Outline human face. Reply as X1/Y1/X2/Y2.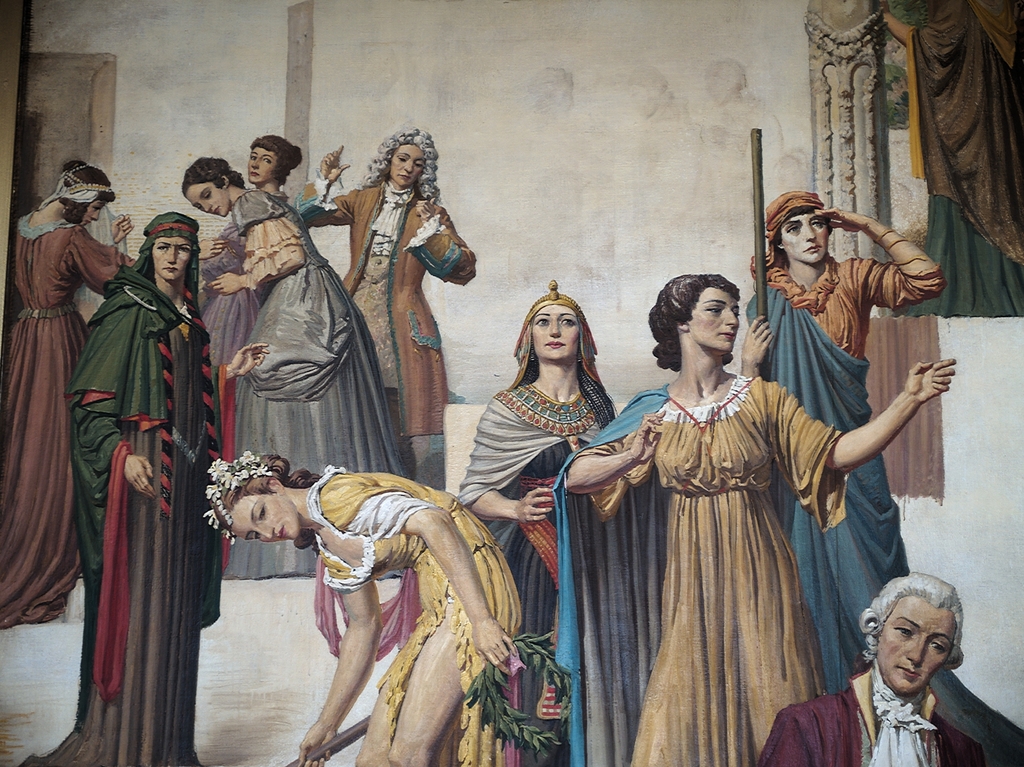
153/237/191/279.
